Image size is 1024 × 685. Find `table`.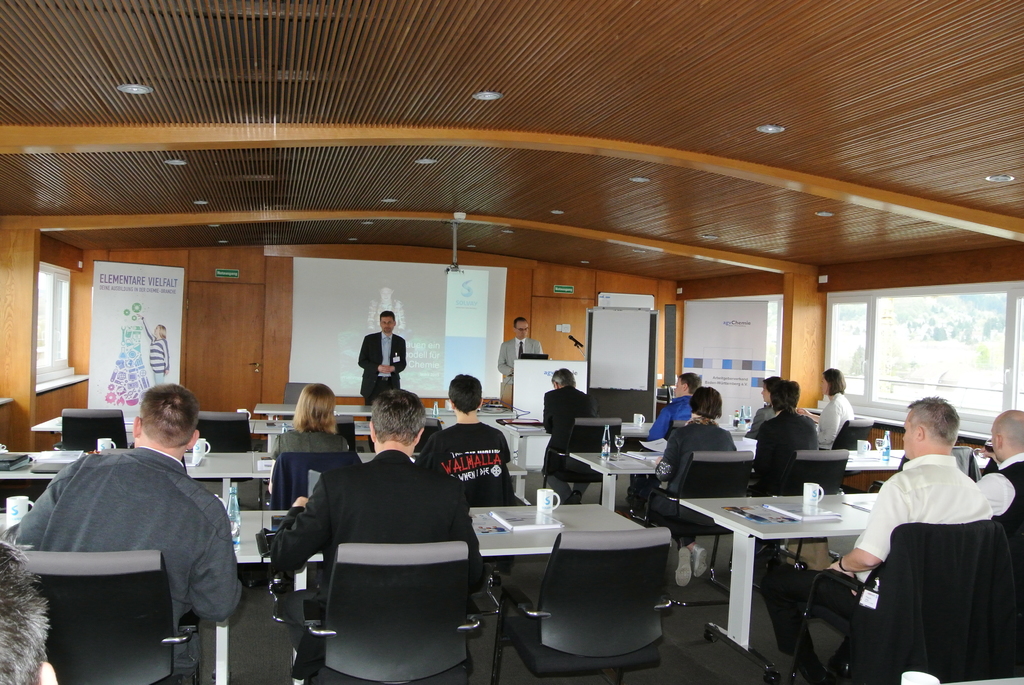
pyautogui.locateOnScreen(263, 503, 648, 684).
